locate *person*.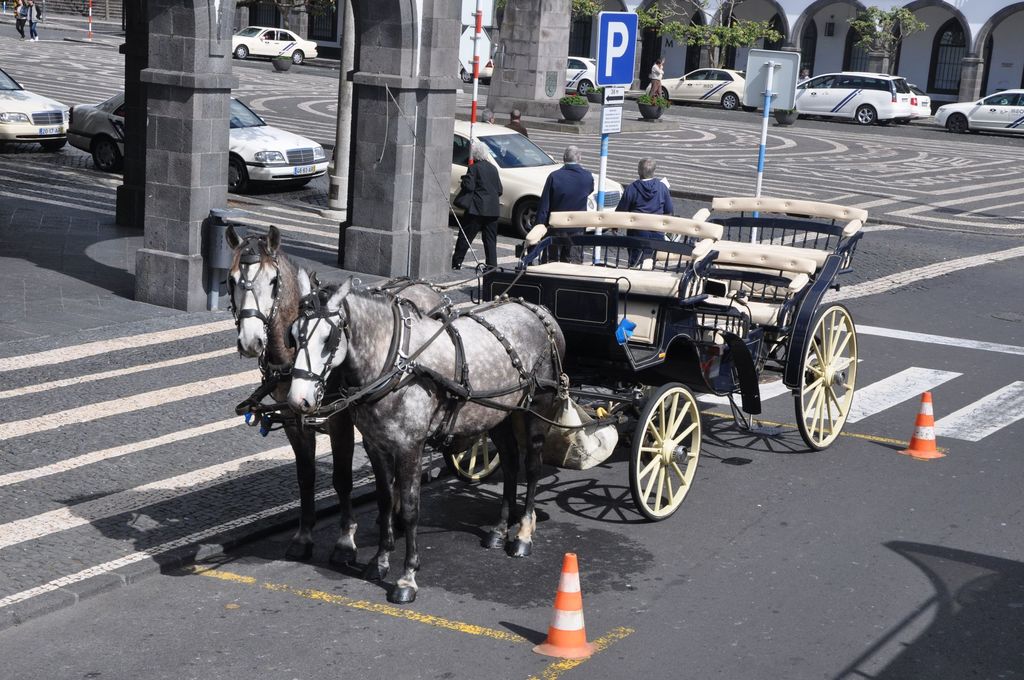
Bounding box: x1=13 y1=0 x2=28 y2=40.
